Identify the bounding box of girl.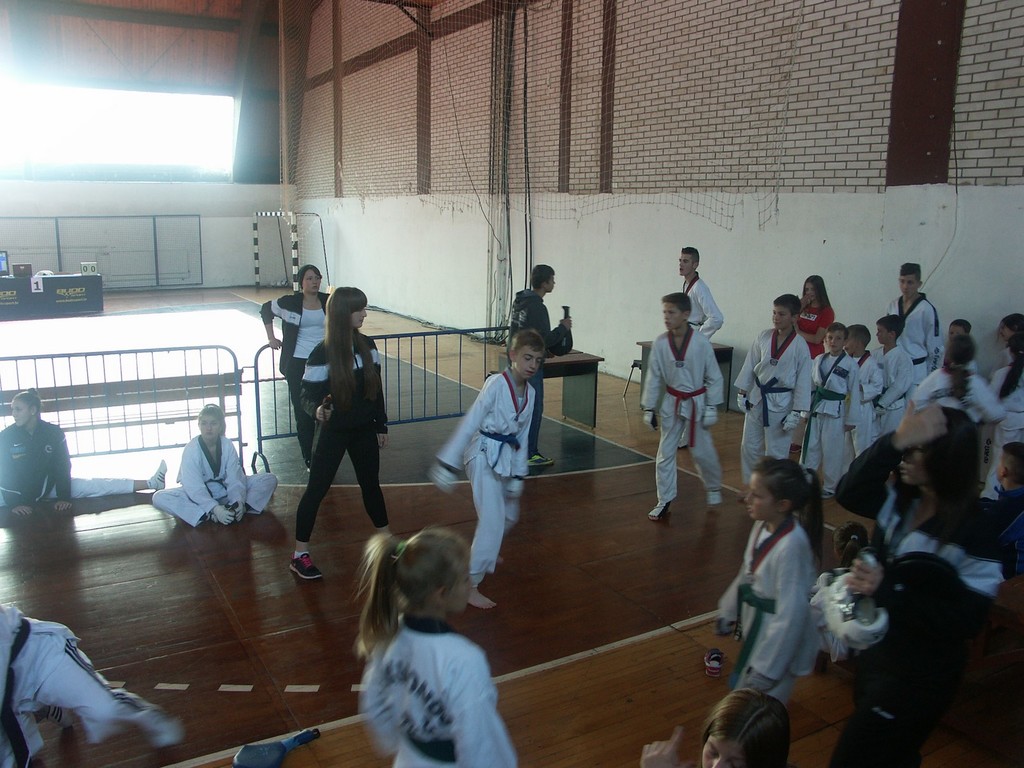
[x1=0, y1=387, x2=166, y2=513].
